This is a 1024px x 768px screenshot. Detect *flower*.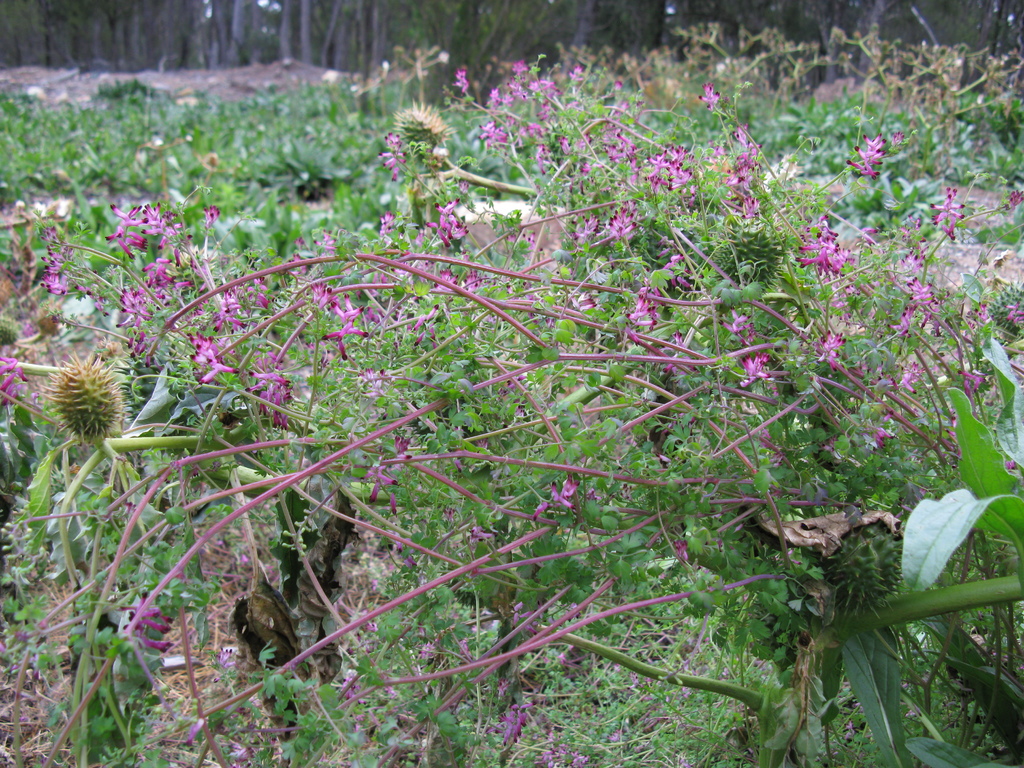
[818,324,863,366].
